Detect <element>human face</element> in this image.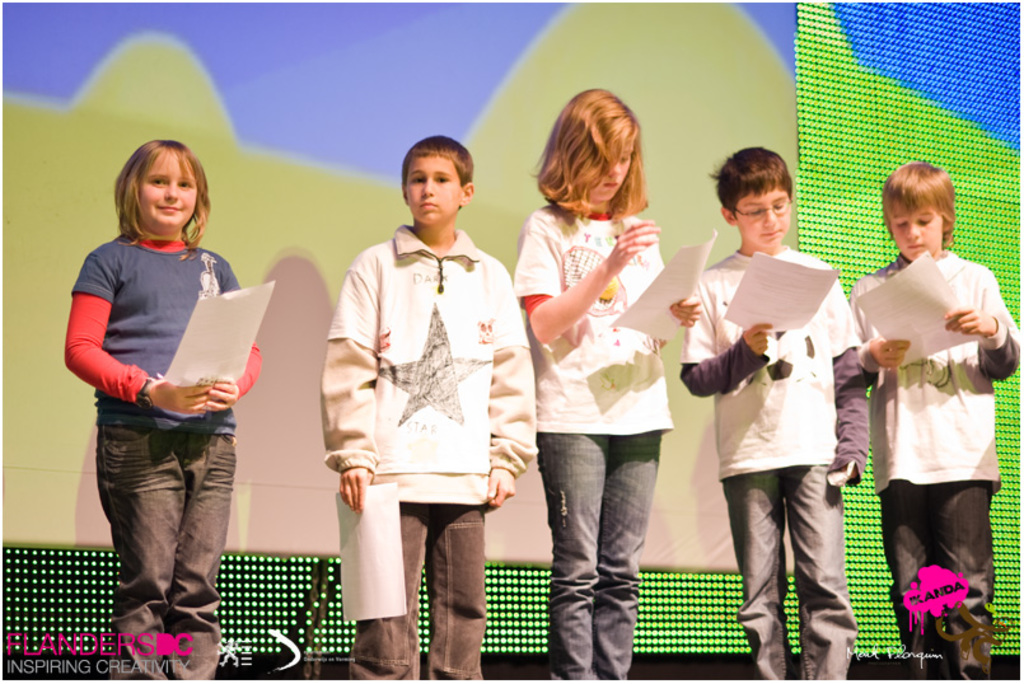
Detection: [735,181,792,248].
